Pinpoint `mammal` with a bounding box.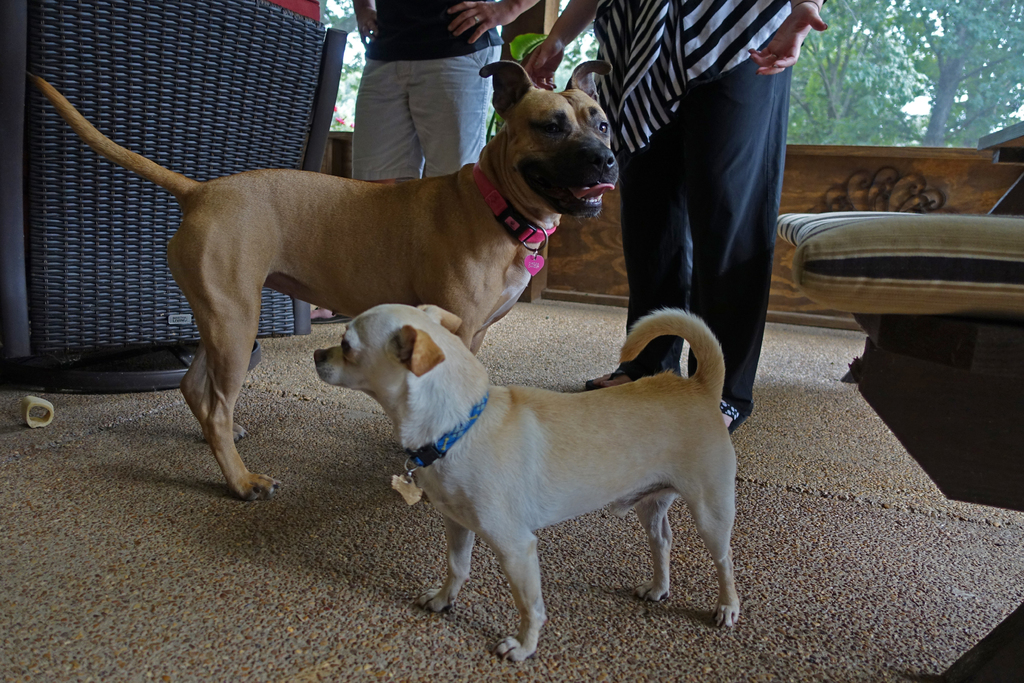
(309, 300, 740, 666).
